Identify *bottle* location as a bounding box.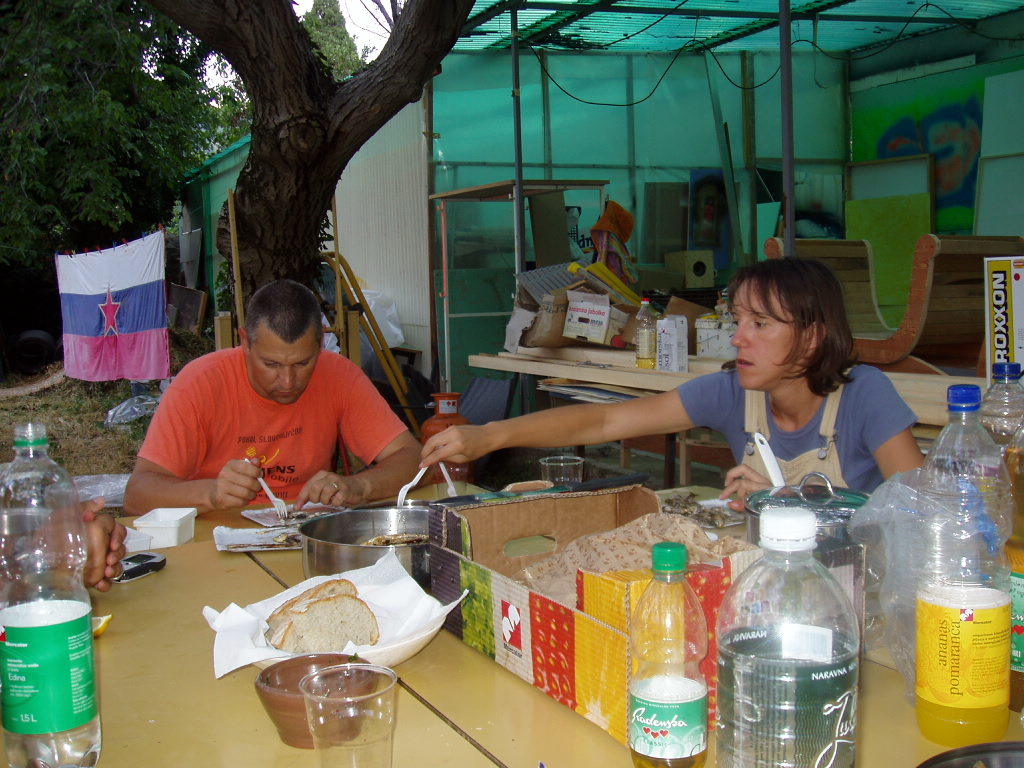
x1=625, y1=536, x2=714, y2=767.
